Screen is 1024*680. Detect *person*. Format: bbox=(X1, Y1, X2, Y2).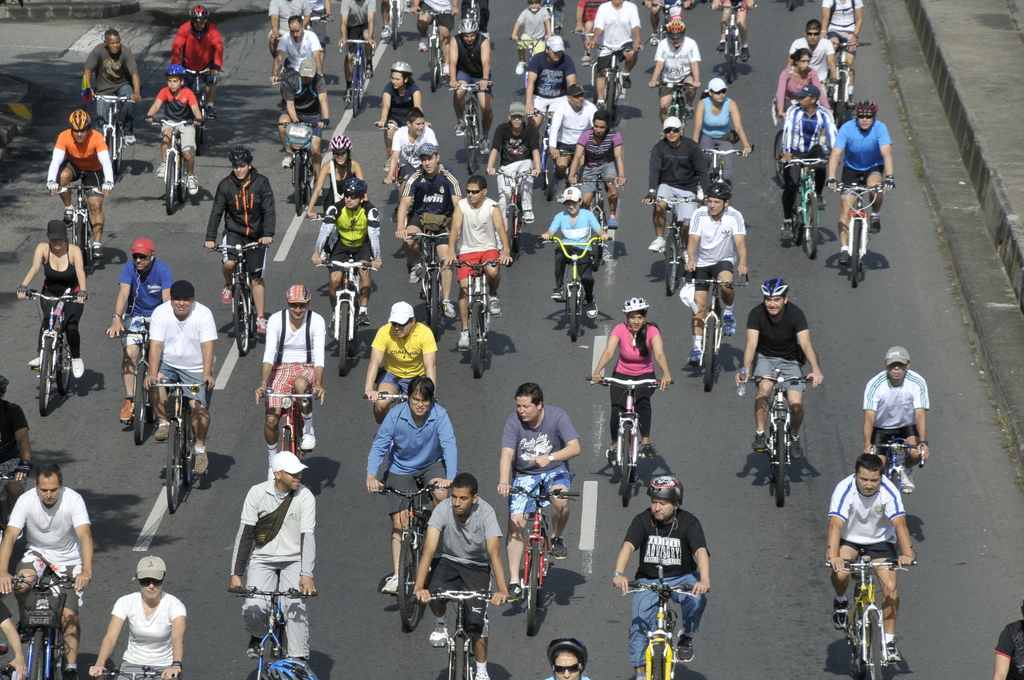
bbox=(256, 285, 333, 482).
